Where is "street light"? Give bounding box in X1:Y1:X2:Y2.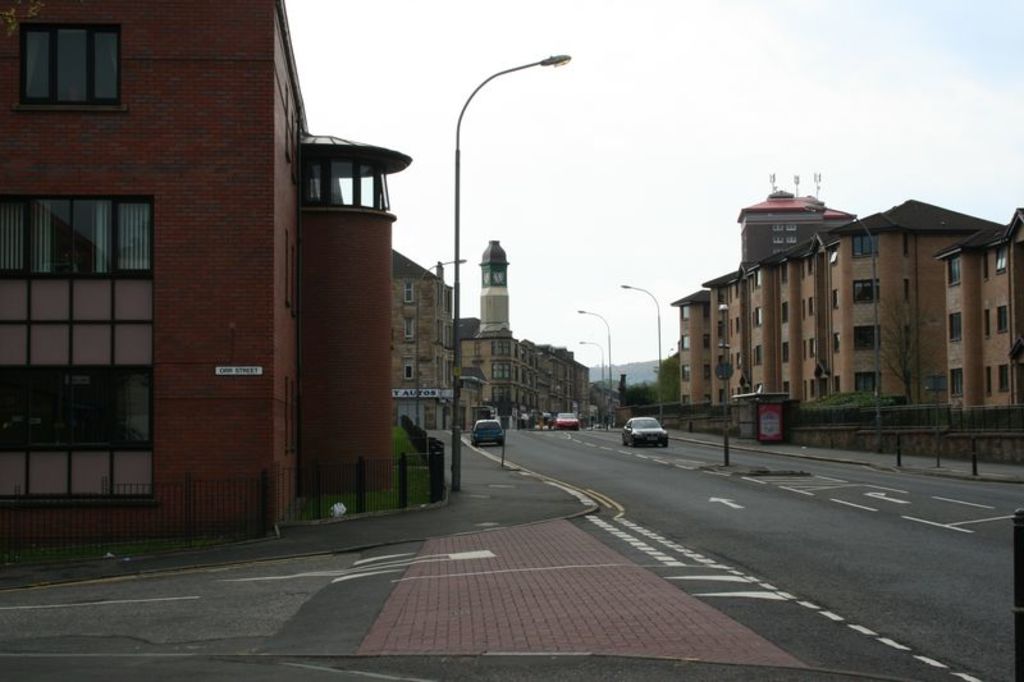
575:310:614:421.
